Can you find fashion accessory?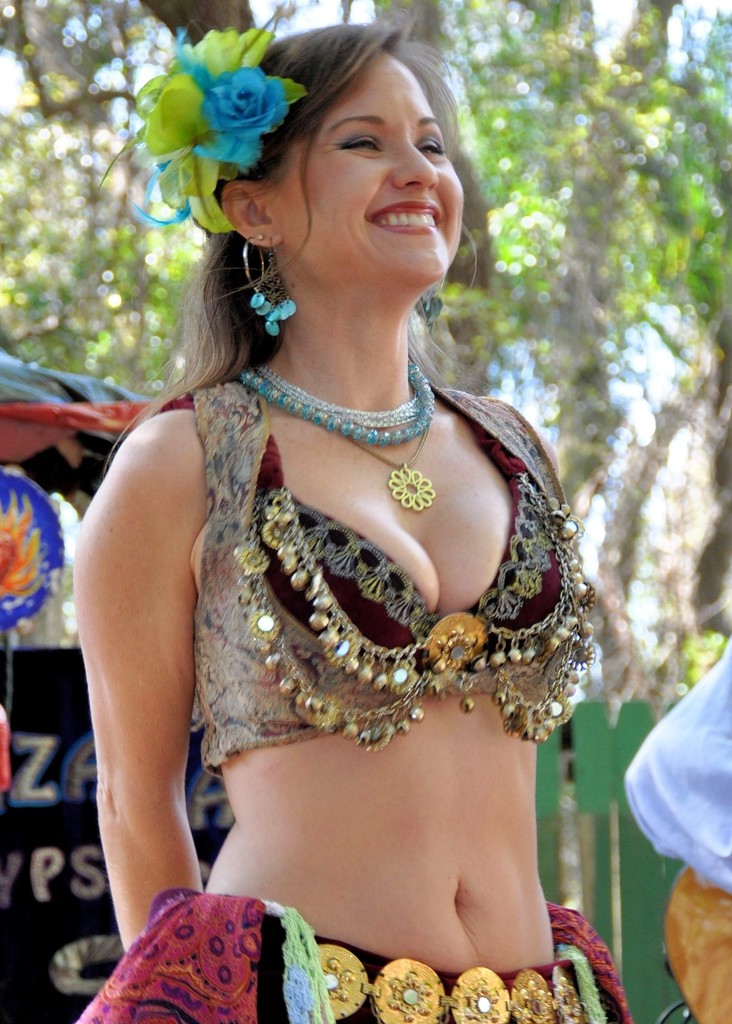
Yes, bounding box: 241 362 421 430.
